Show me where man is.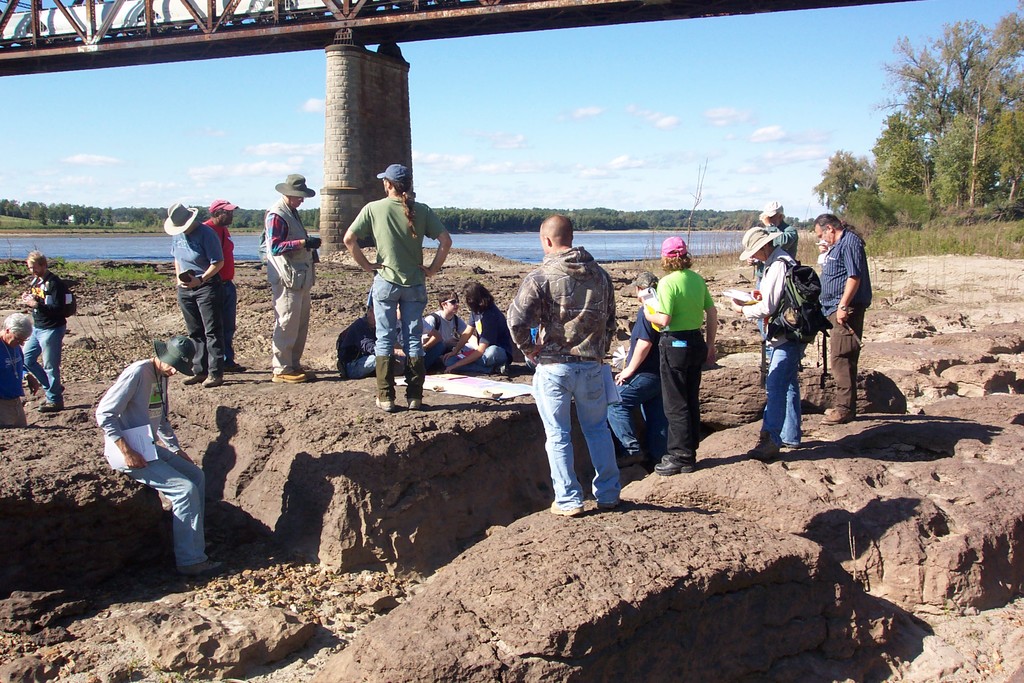
man is at pyautogui.locateOnScreen(415, 286, 476, 359).
